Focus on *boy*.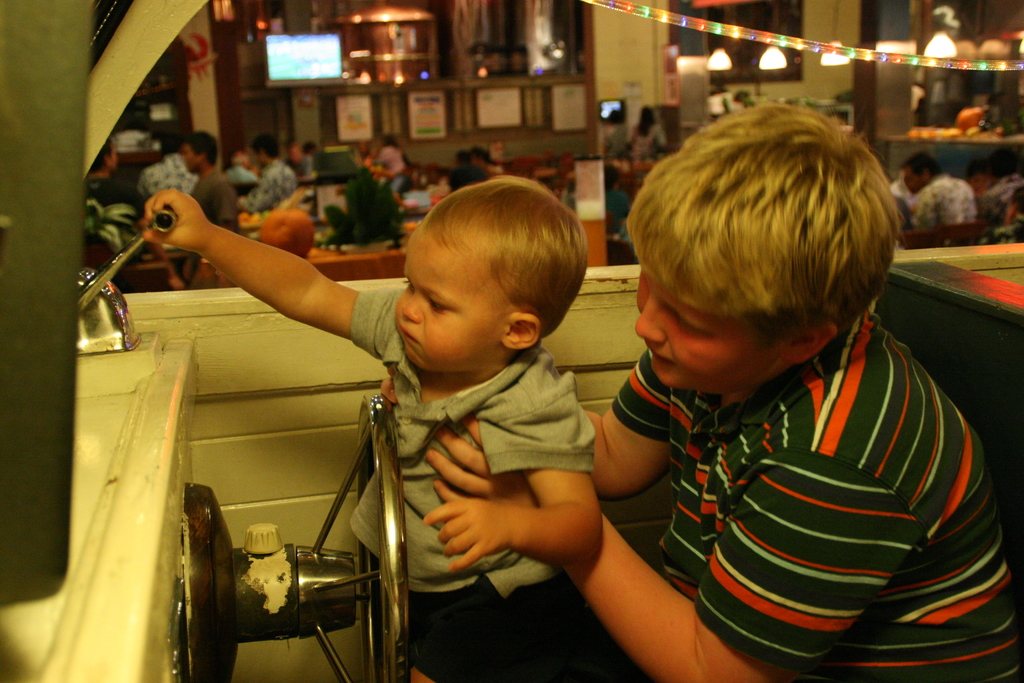
Focused at x1=143 y1=174 x2=602 y2=682.
